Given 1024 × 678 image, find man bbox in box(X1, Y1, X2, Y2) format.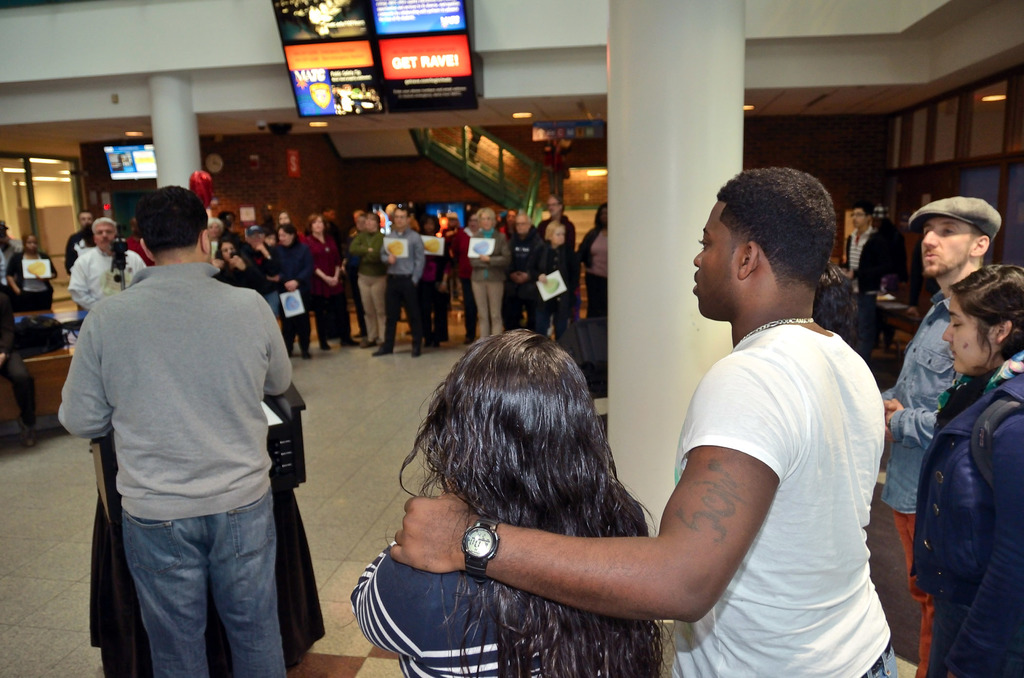
box(540, 193, 577, 249).
